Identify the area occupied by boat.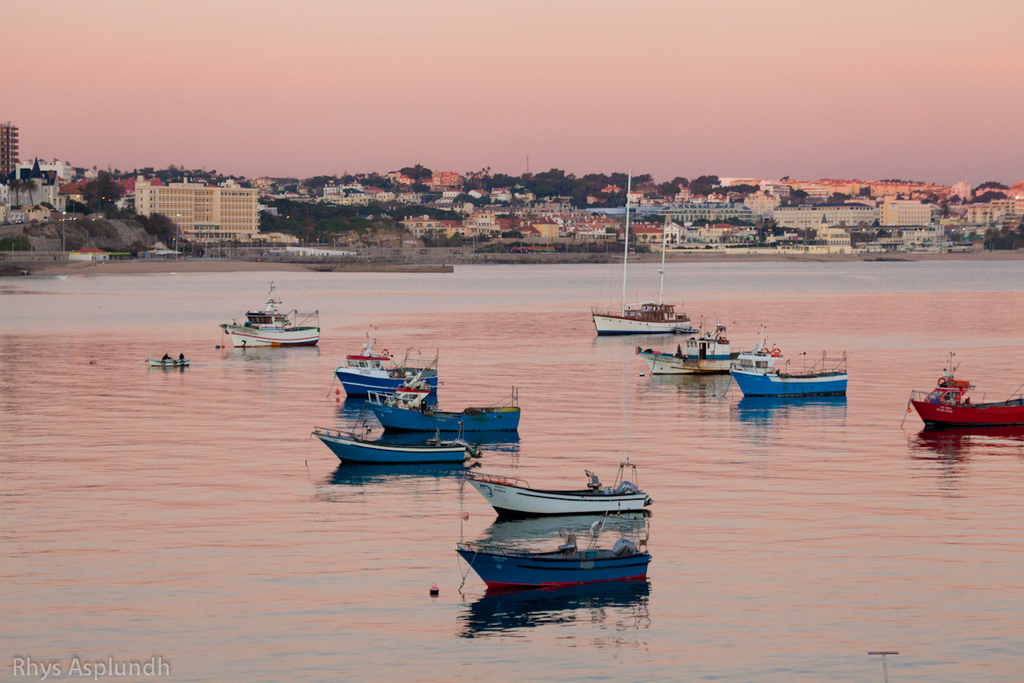
Area: 638/316/742/373.
